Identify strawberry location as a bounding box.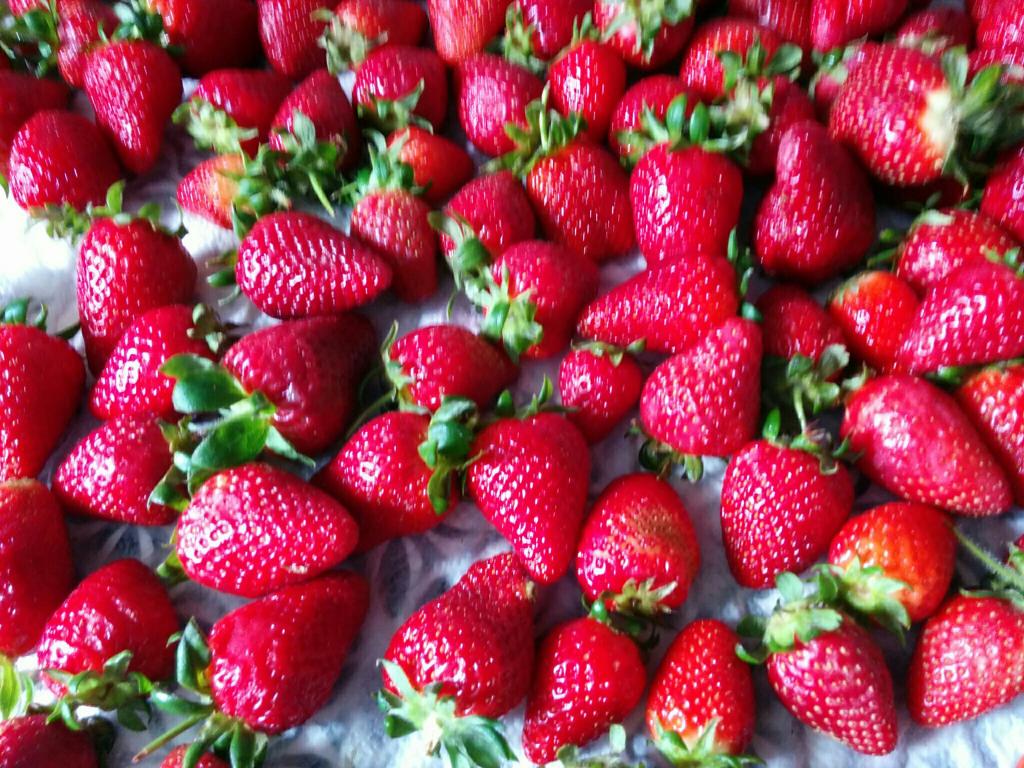
rect(832, 371, 1017, 524).
